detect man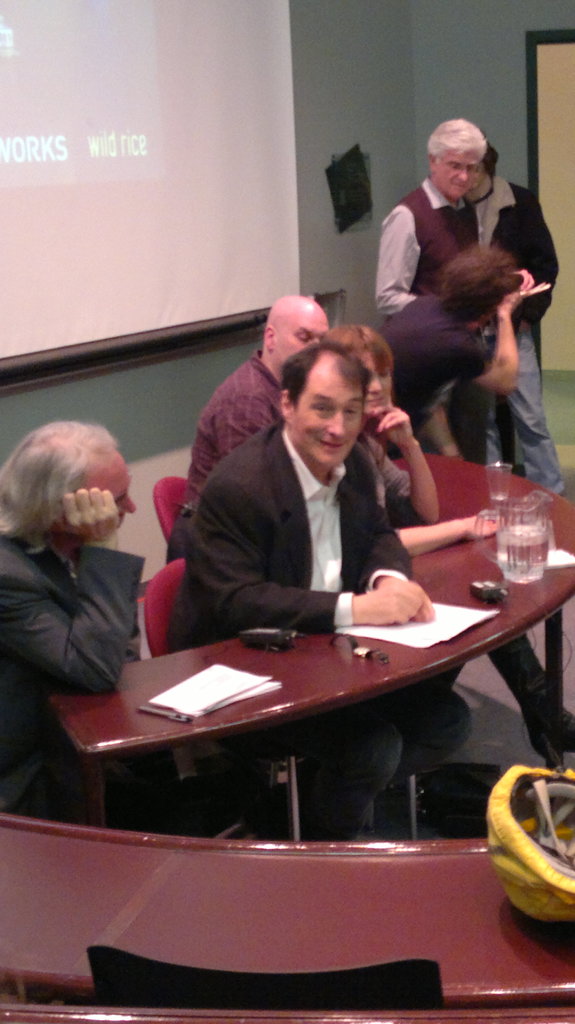
<bbox>162, 339, 432, 868</bbox>
